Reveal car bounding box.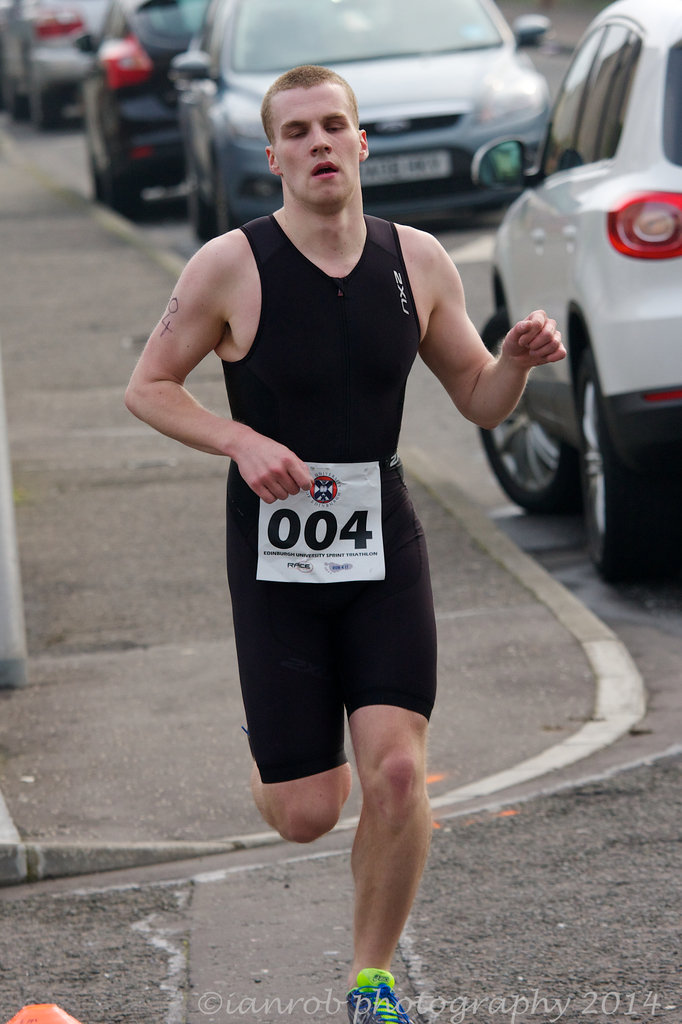
Revealed: <region>169, 0, 553, 239</region>.
